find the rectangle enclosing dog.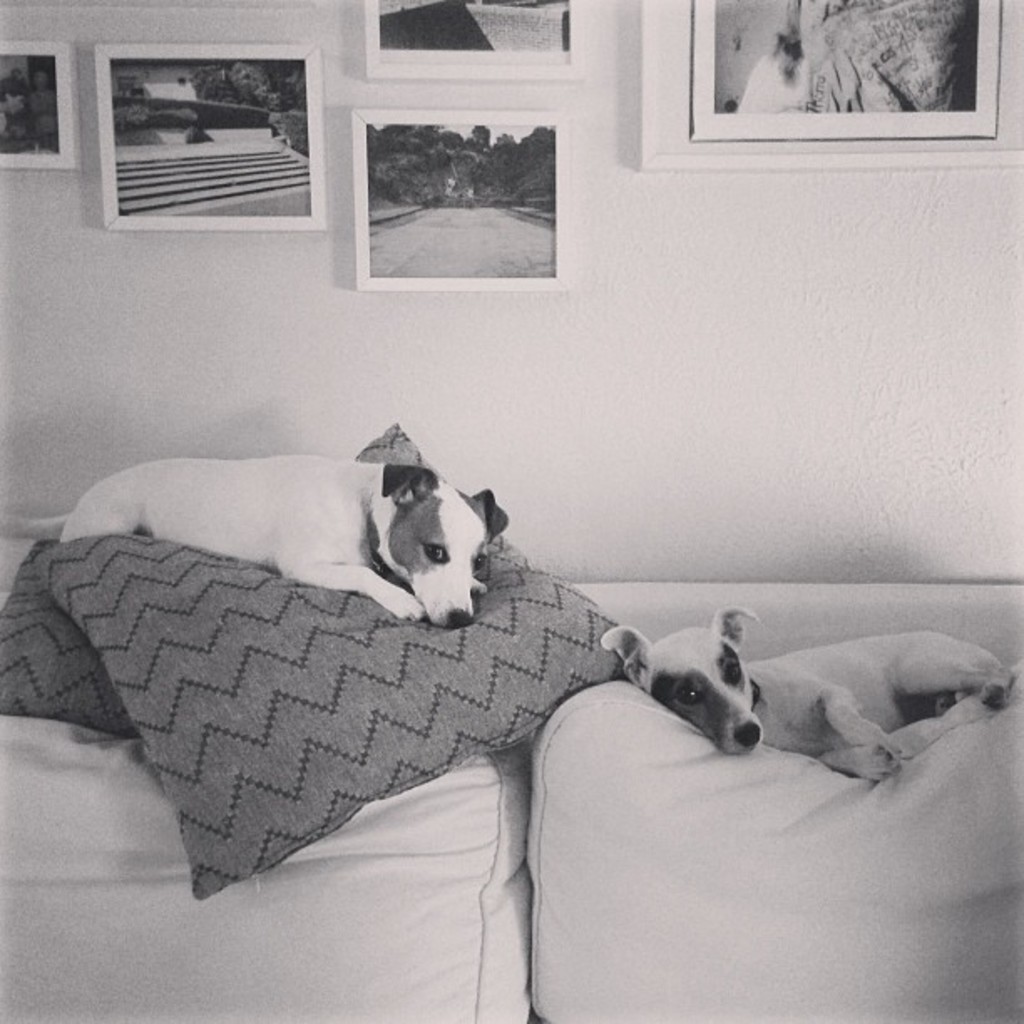
x1=602 y1=607 x2=1009 y2=790.
